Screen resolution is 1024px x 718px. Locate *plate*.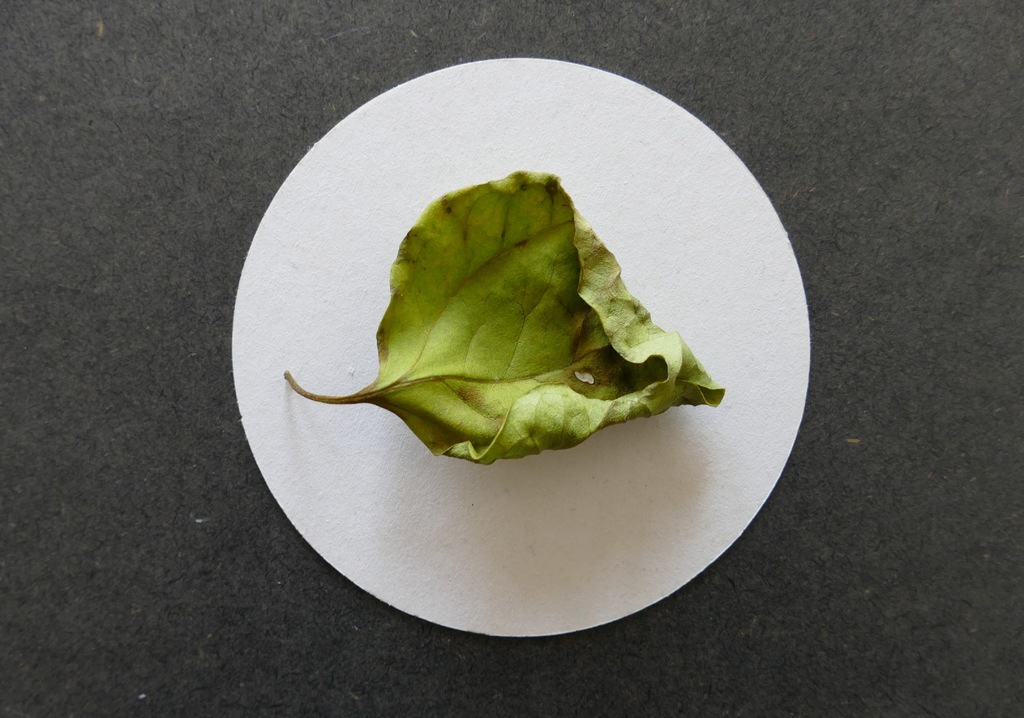
193,22,852,622.
